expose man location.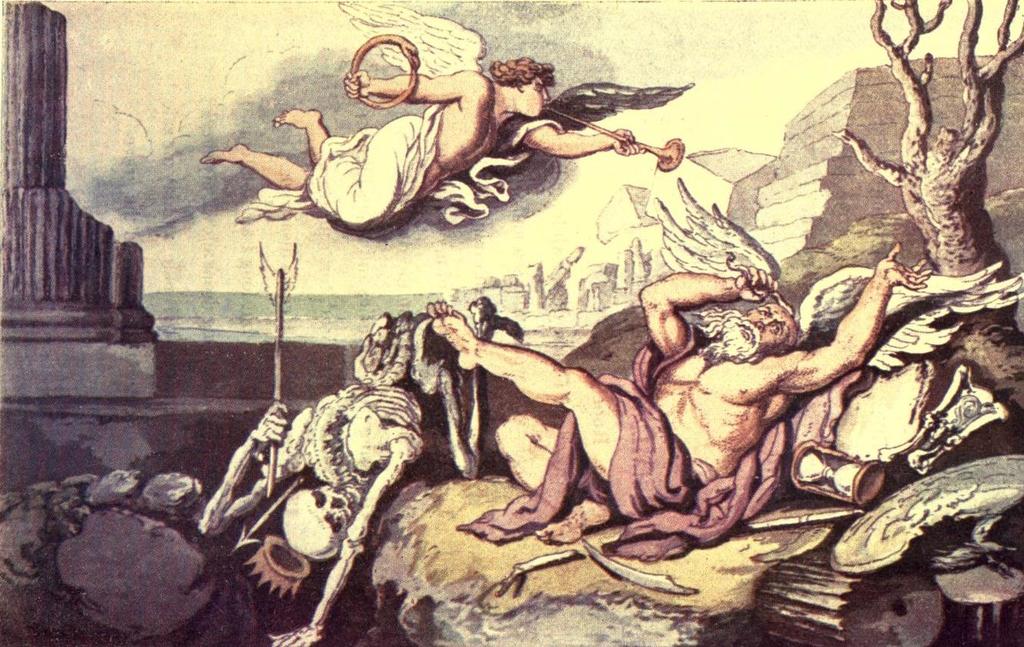
Exposed at [left=421, top=258, right=938, bottom=543].
